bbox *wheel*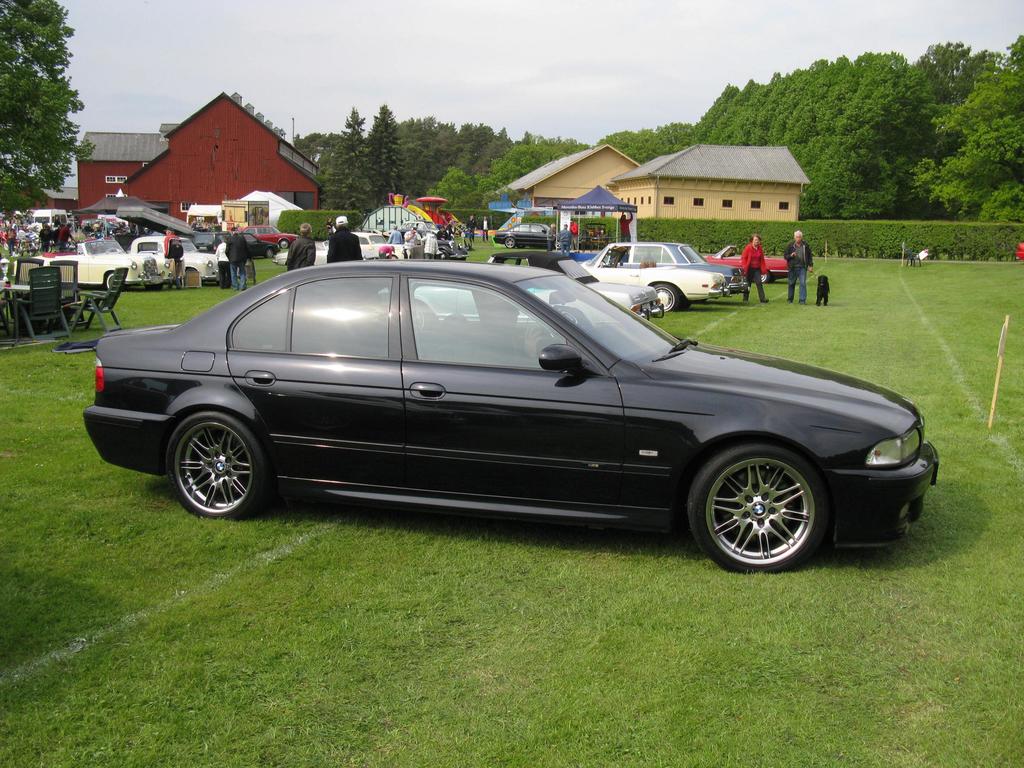
{"x1": 648, "y1": 282, "x2": 689, "y2": 321}
